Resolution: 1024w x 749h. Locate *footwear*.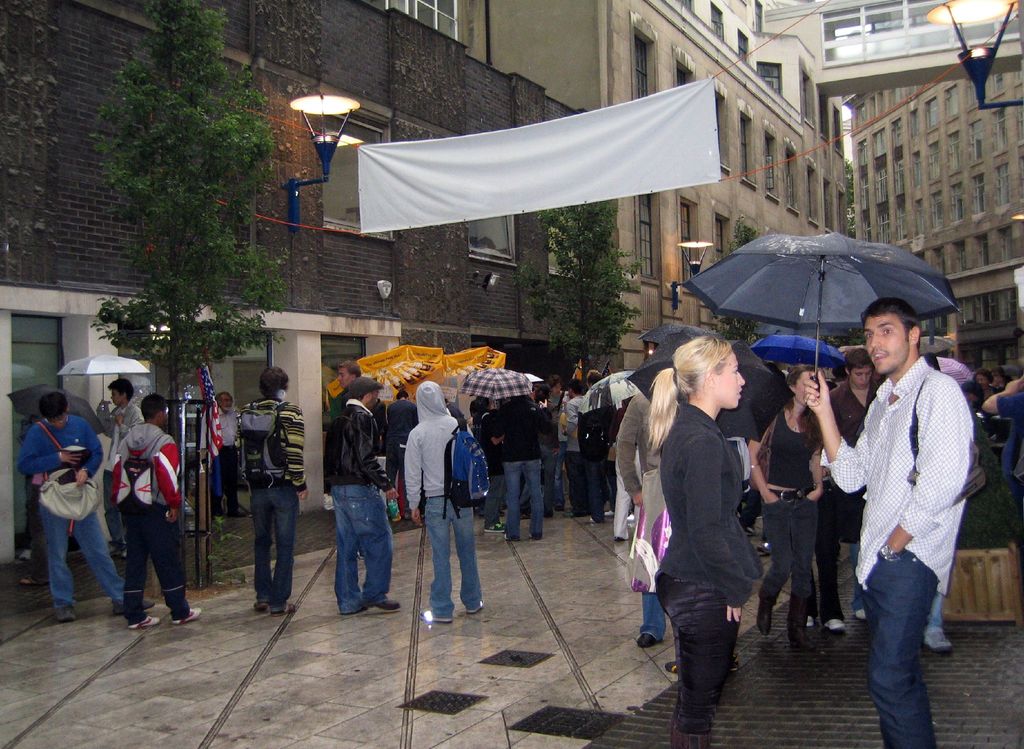
region(231, 509, 247, 519).
